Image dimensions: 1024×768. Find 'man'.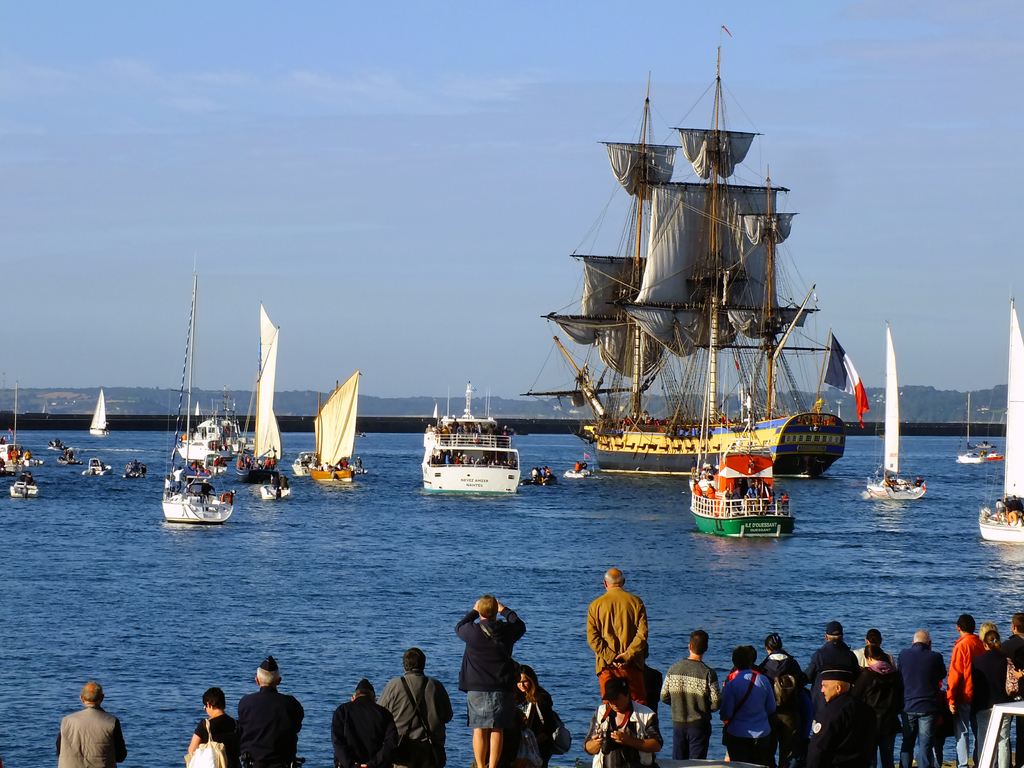
894 627 948 766.
